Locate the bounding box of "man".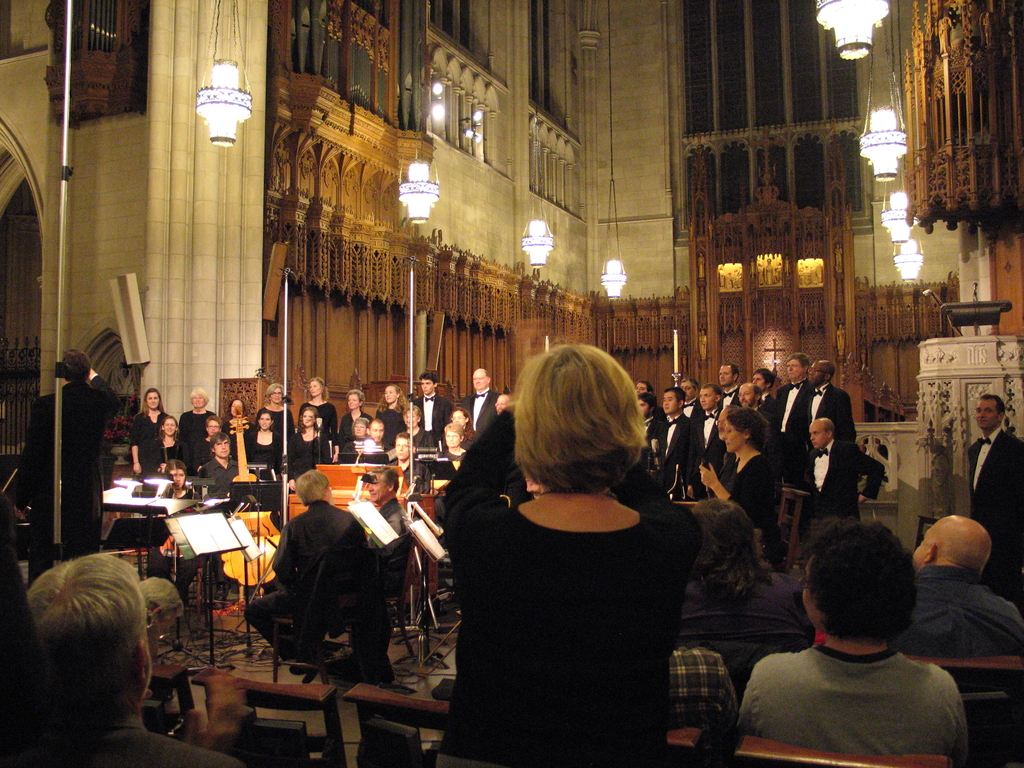
Bounding box: (left=737, top=522, right=977, bottom=765).
